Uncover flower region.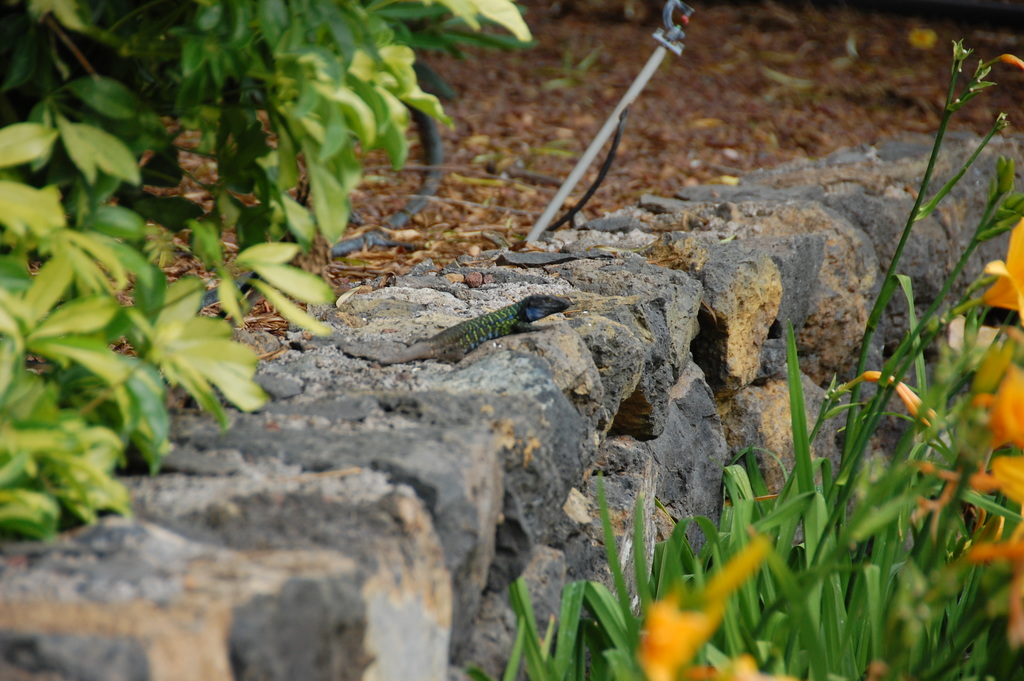
Uncovered: (x1=707, y1=646, x2=803, y2=680).
